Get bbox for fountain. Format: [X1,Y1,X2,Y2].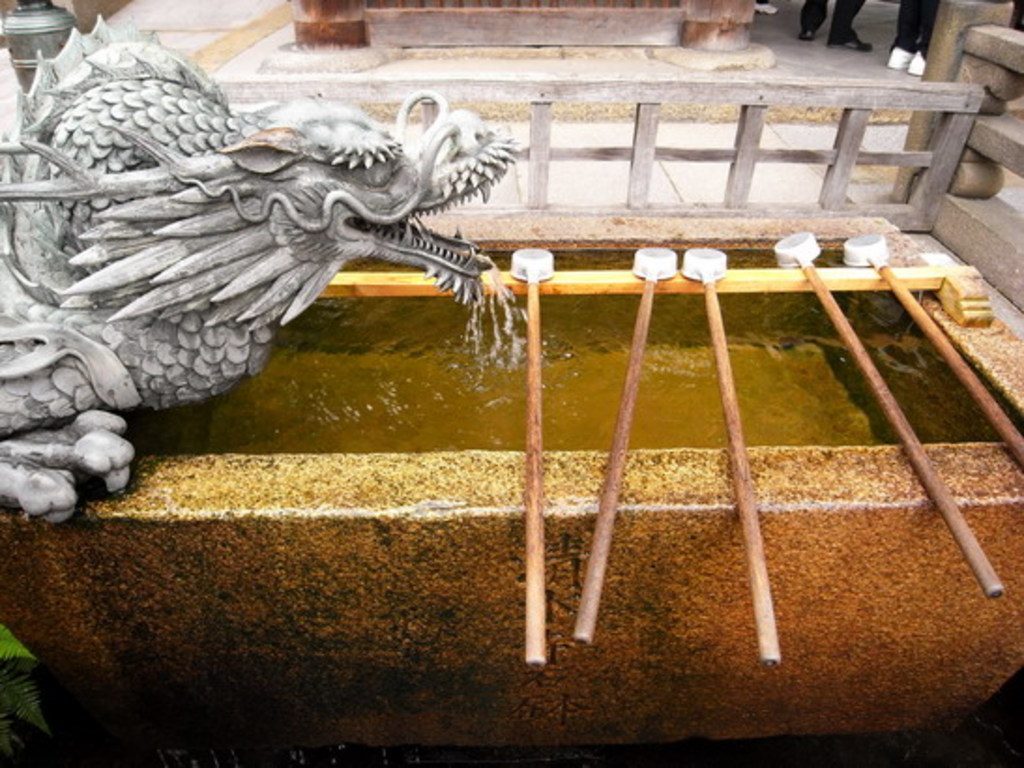
[0,0,1022,753].
